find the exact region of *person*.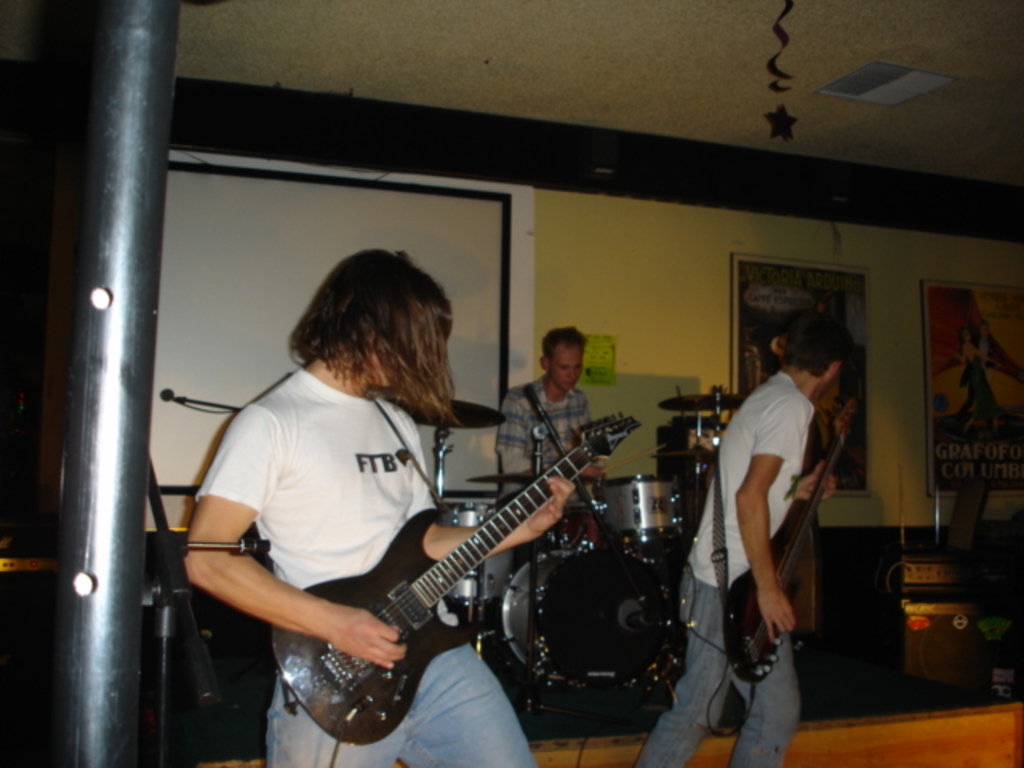
Exact region: x1=498, y1=326, x2=608, y2=477.
